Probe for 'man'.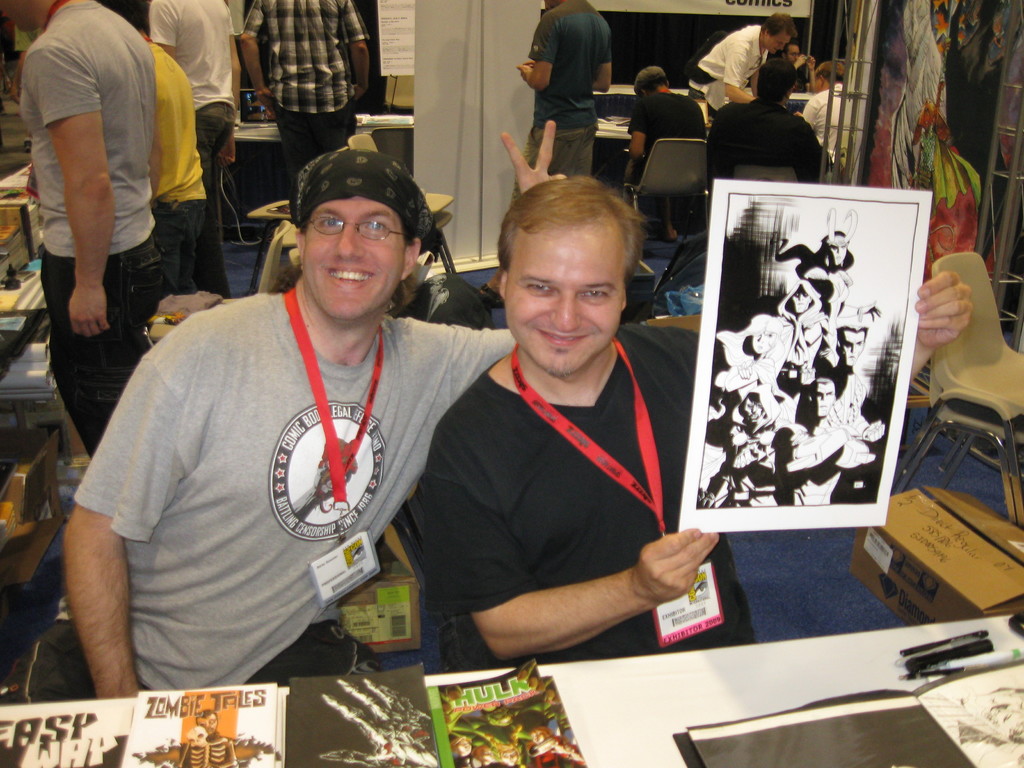
Probe result: bbox(104, 0, 233, 293).
